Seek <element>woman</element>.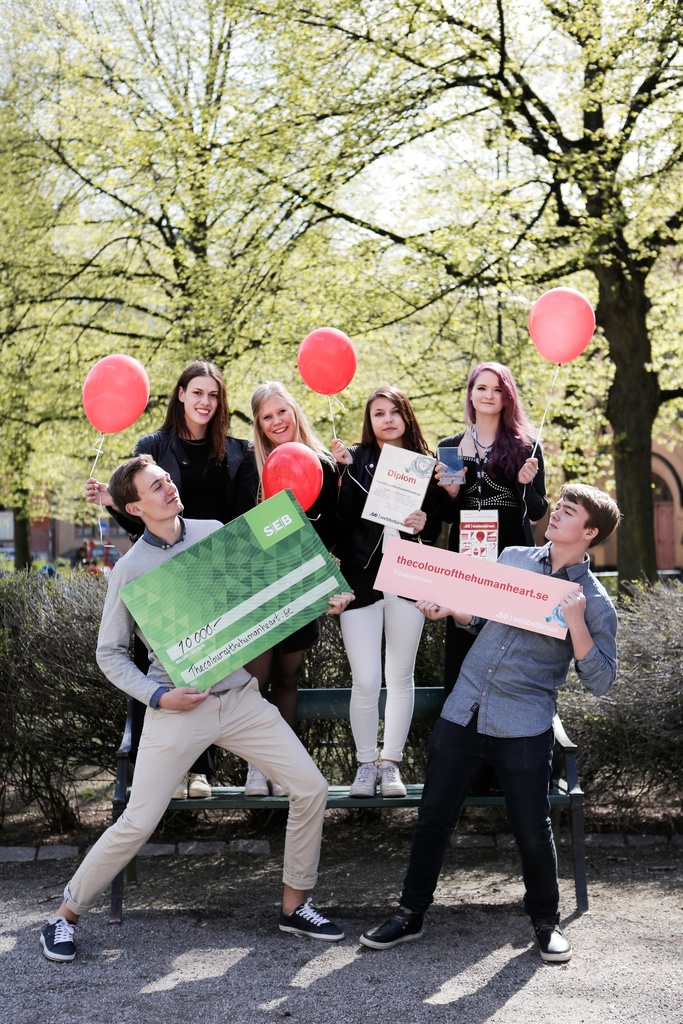
left=329, top=380, right=458, bottom=809.
